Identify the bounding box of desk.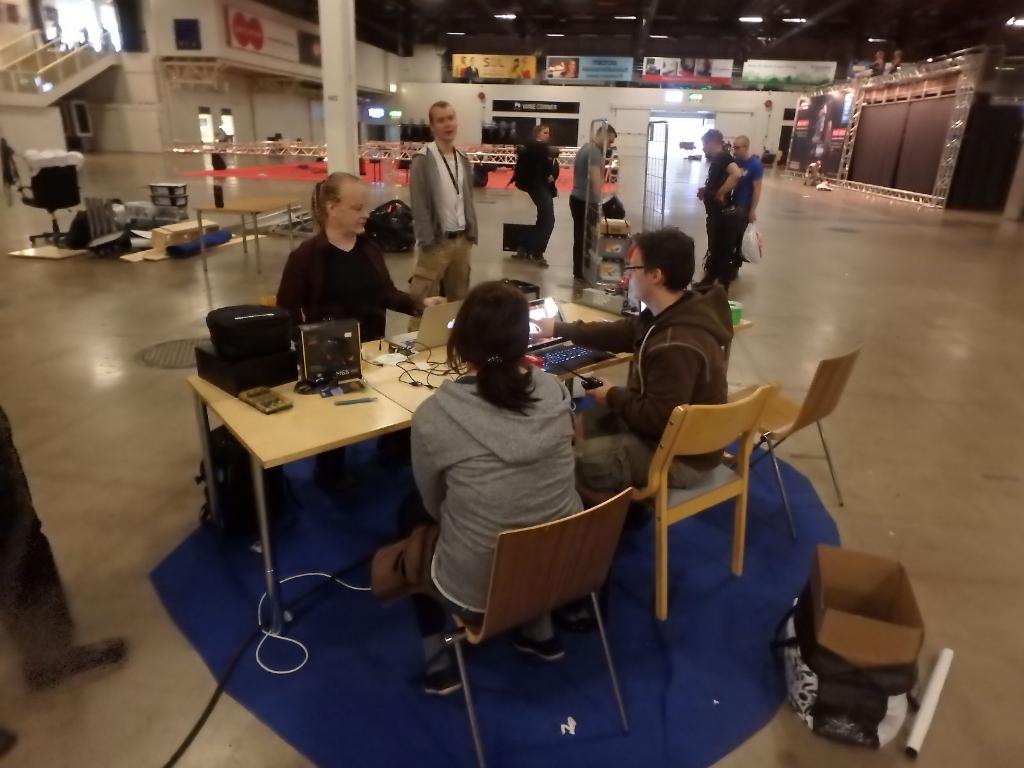
box=[188, 284, 753, 640].
